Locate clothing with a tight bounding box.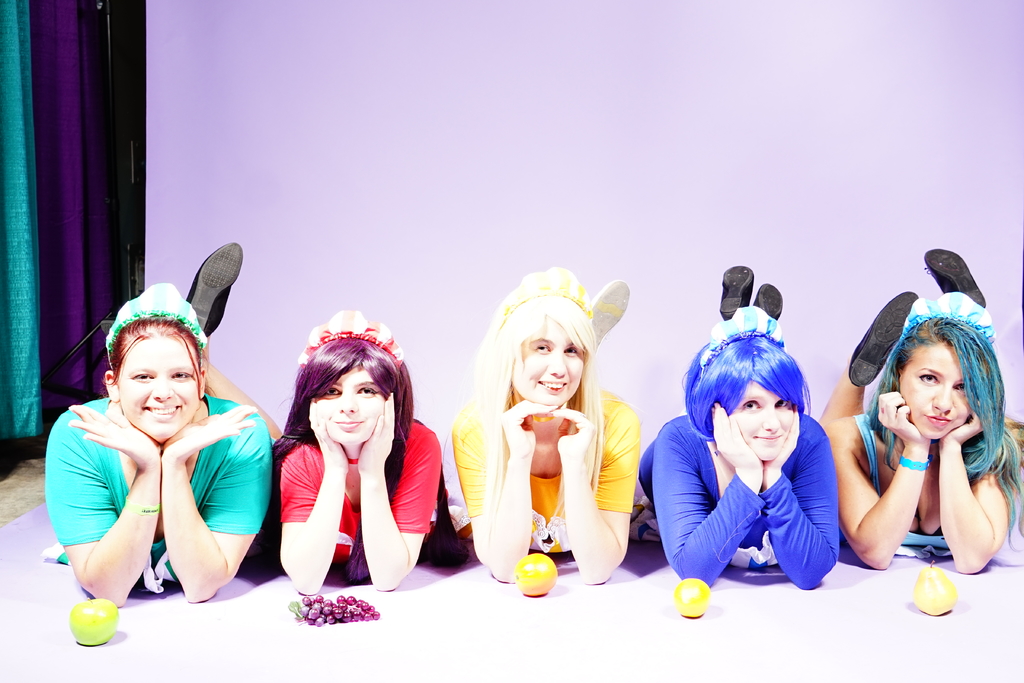
(x1=273, y1=418, x2=476, y2=566).
